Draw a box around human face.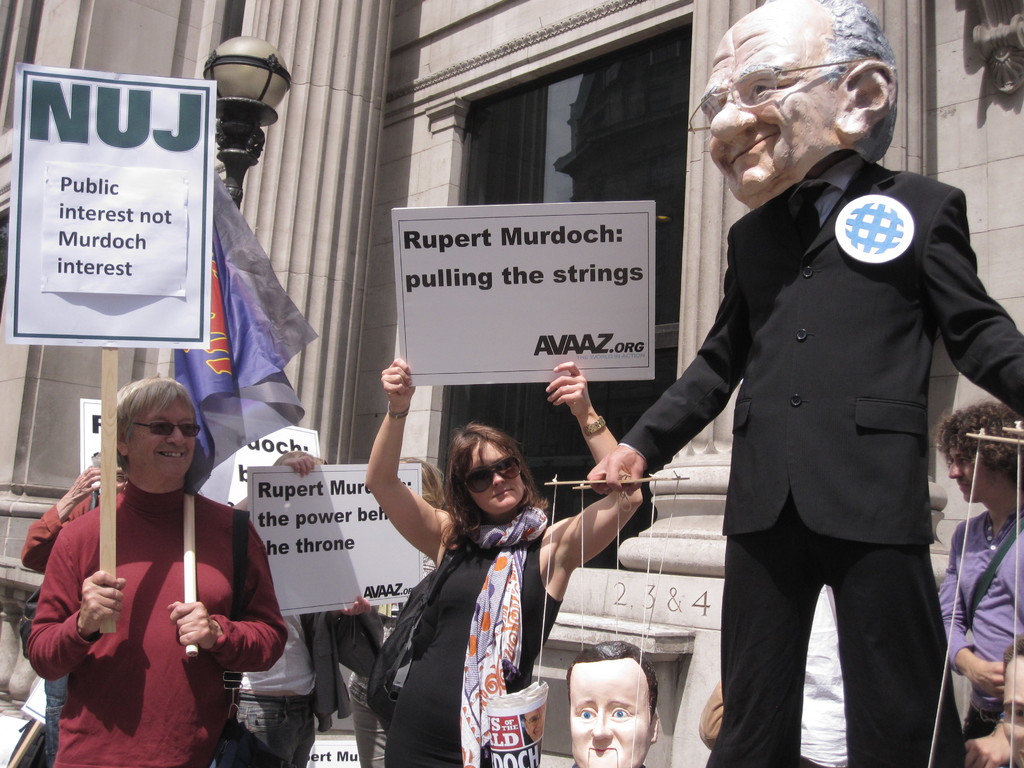
pyautogui.locateOnScreen(698, 0, 842, 195).
